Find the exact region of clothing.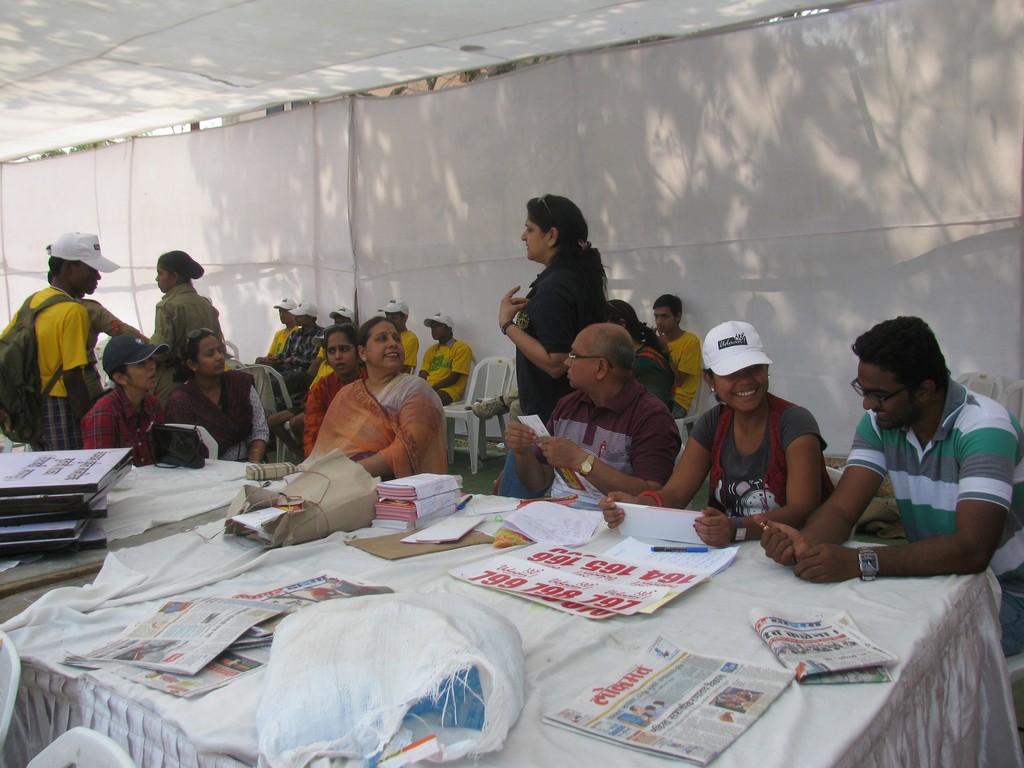
Exact region: [x1=264, y1=328, x2=318, y2=400].
